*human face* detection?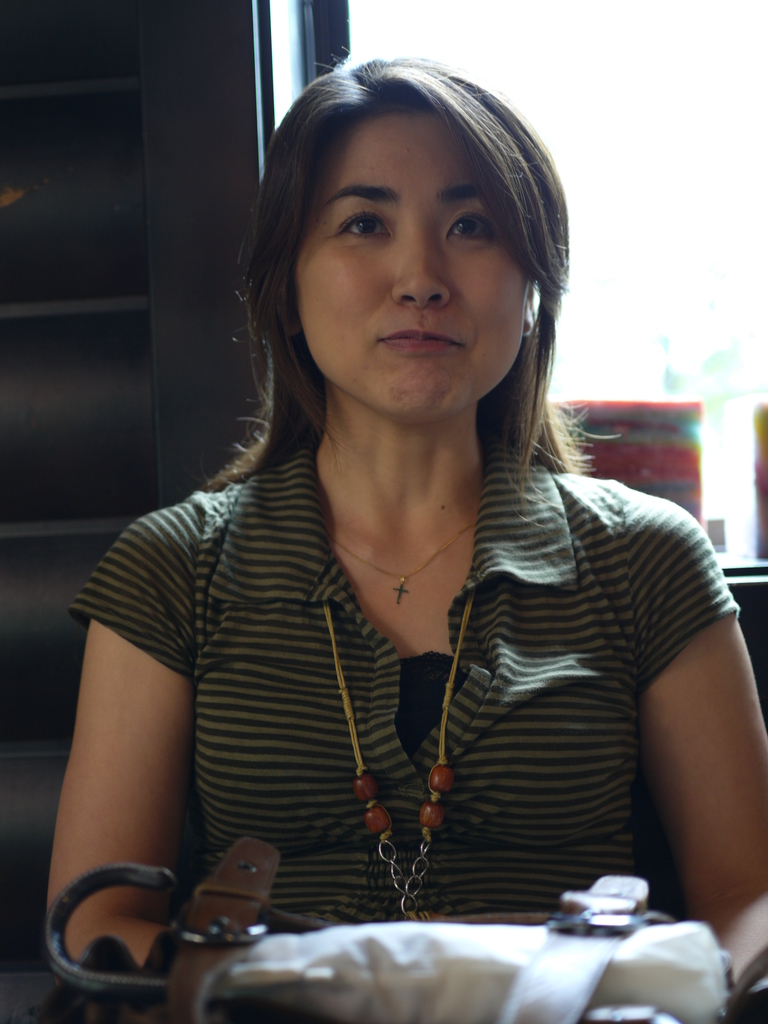
294:106:534:407
